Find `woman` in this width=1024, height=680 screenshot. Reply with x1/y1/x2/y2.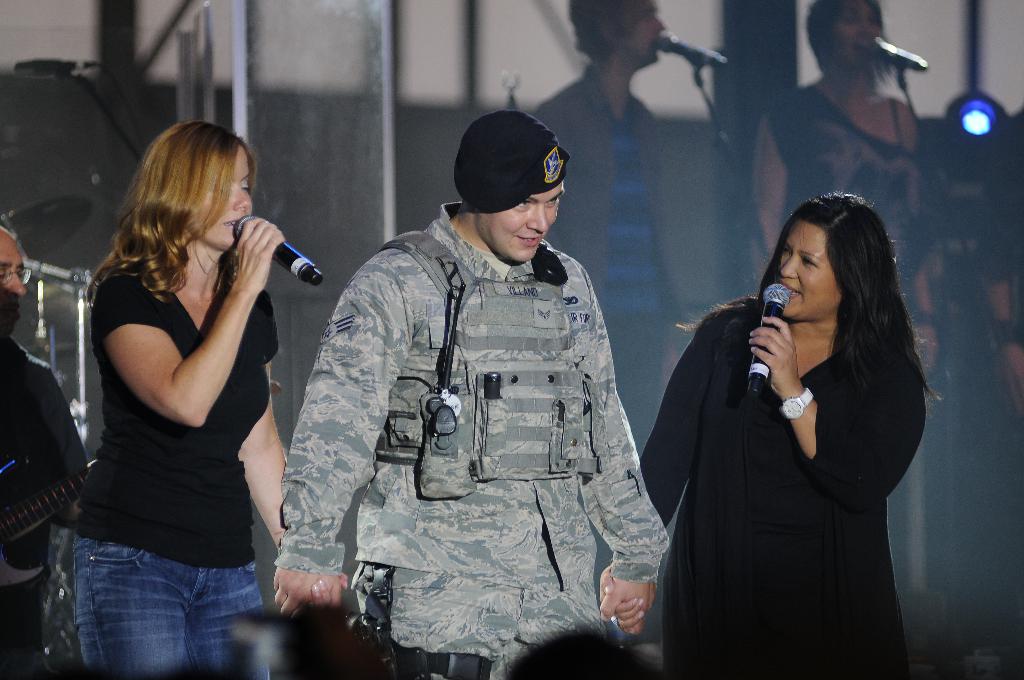
753/0/960/369.
